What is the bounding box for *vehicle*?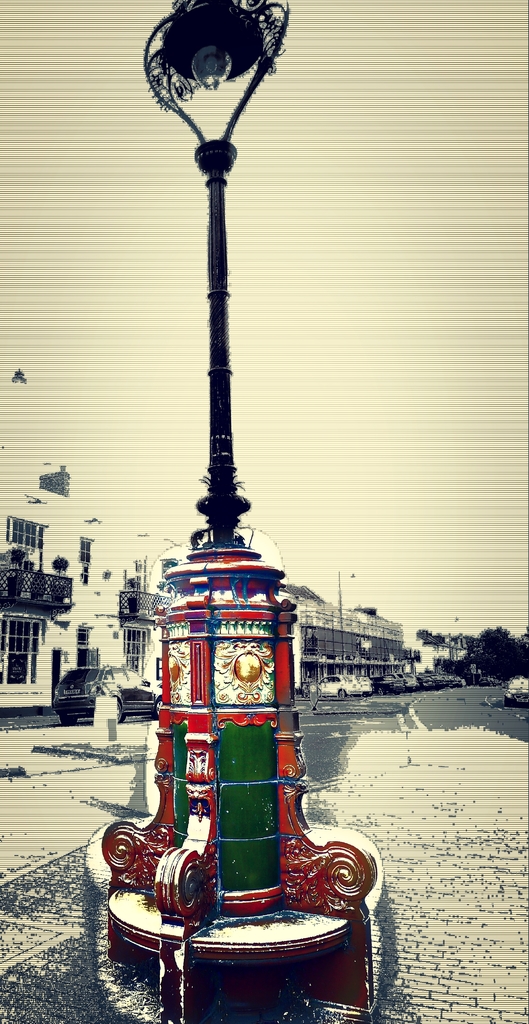
detection(499, 678, 528, 706).
